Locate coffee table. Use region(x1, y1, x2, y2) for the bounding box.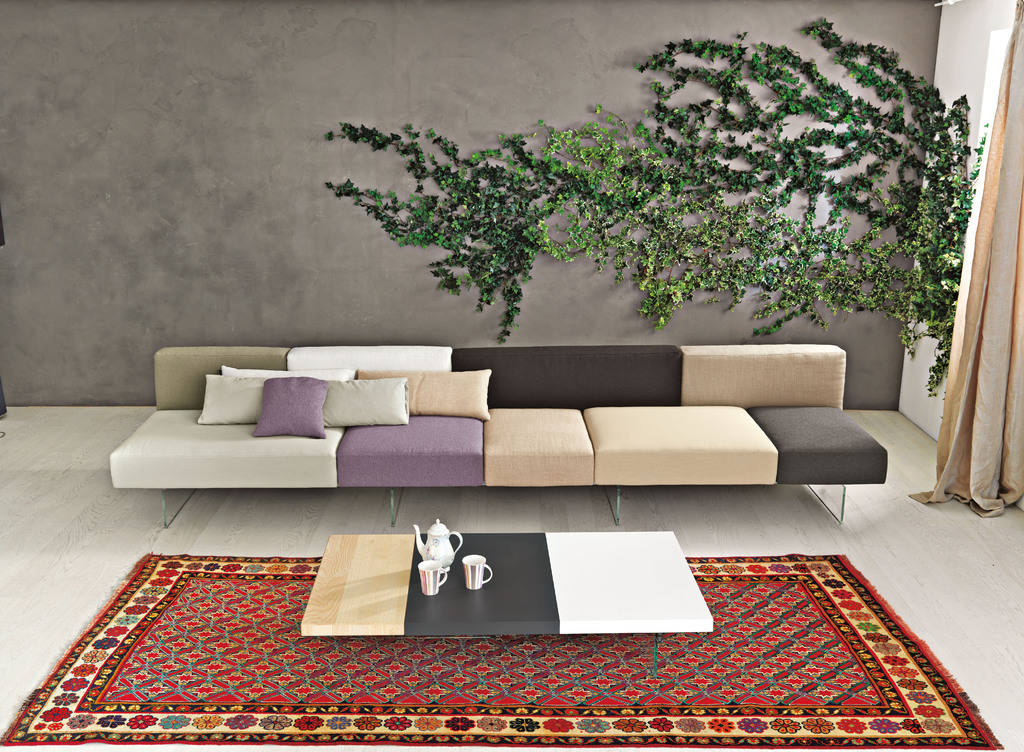
region(300, 531, 712, 637).
